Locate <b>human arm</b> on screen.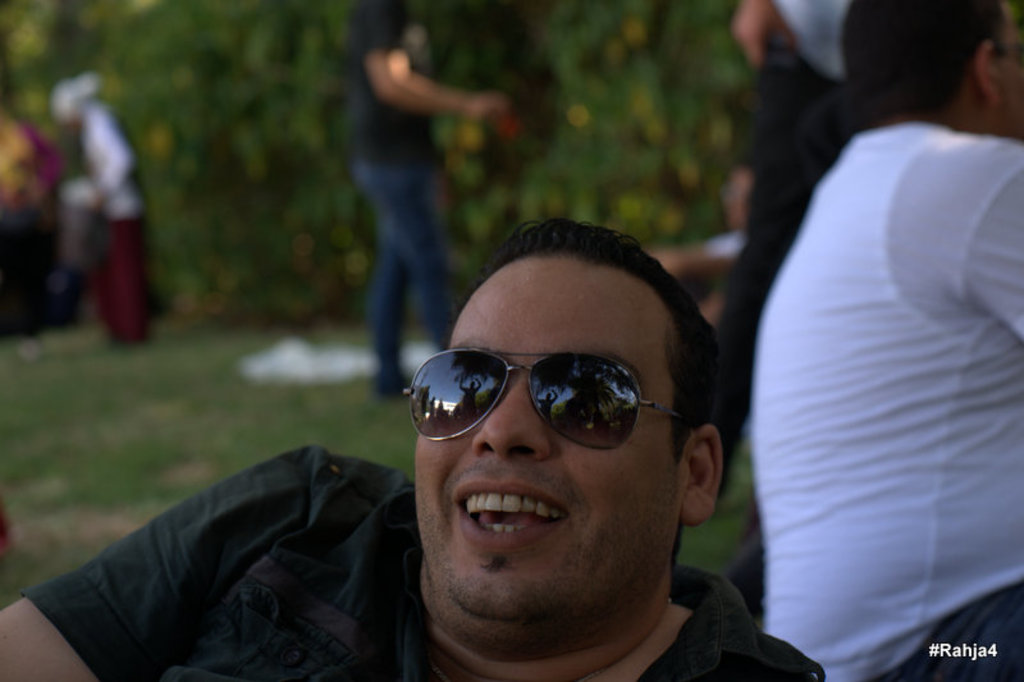
On screen at x1=88, y1=102, x2=138, y2=197.
